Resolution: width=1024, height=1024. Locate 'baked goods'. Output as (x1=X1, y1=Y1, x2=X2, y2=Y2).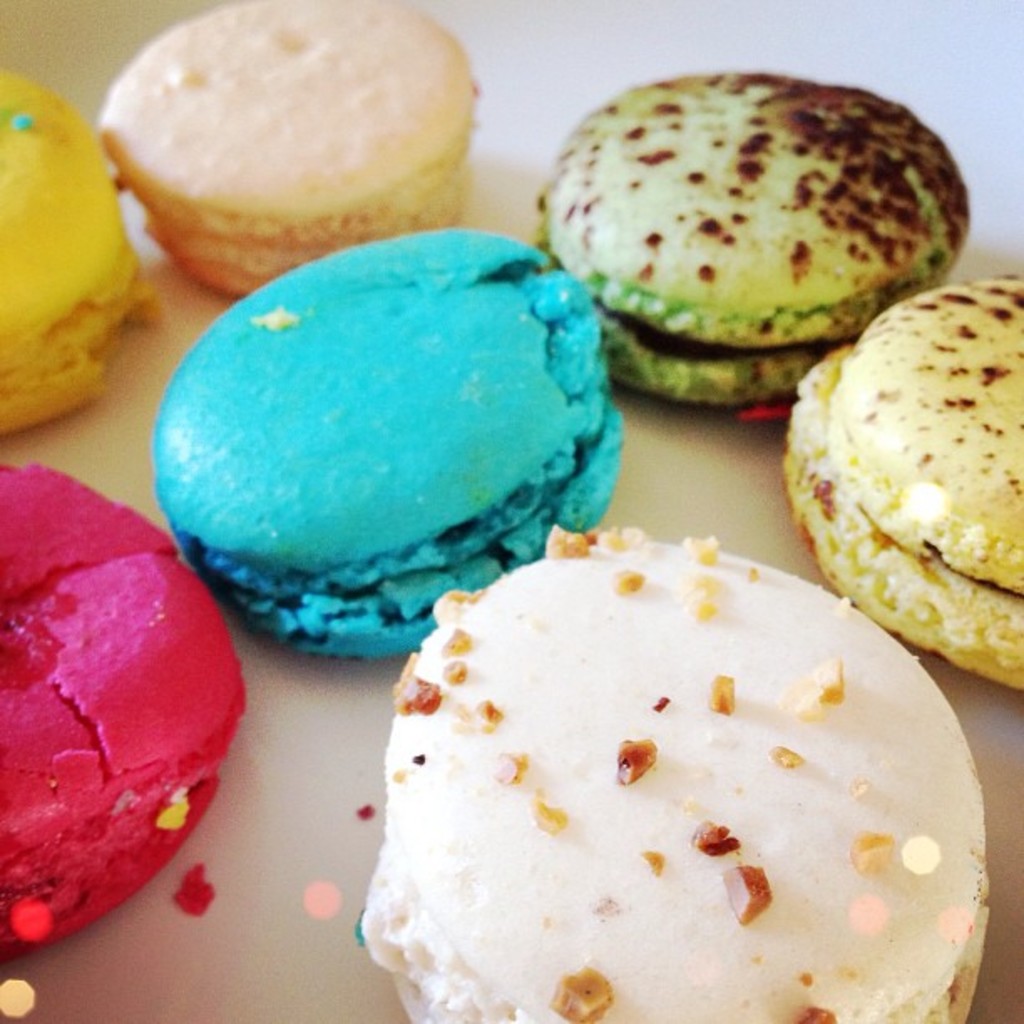
(x1=0, y1=60, x2=144, y2=432).
